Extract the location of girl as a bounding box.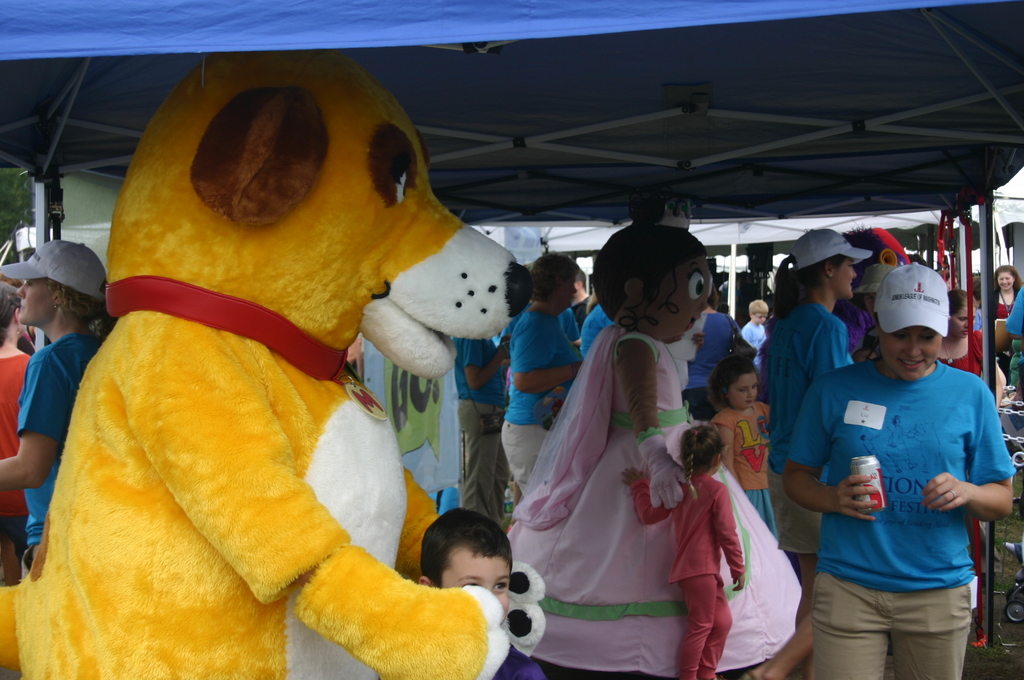
[left=709, top=359, right=781, bottom=542].
